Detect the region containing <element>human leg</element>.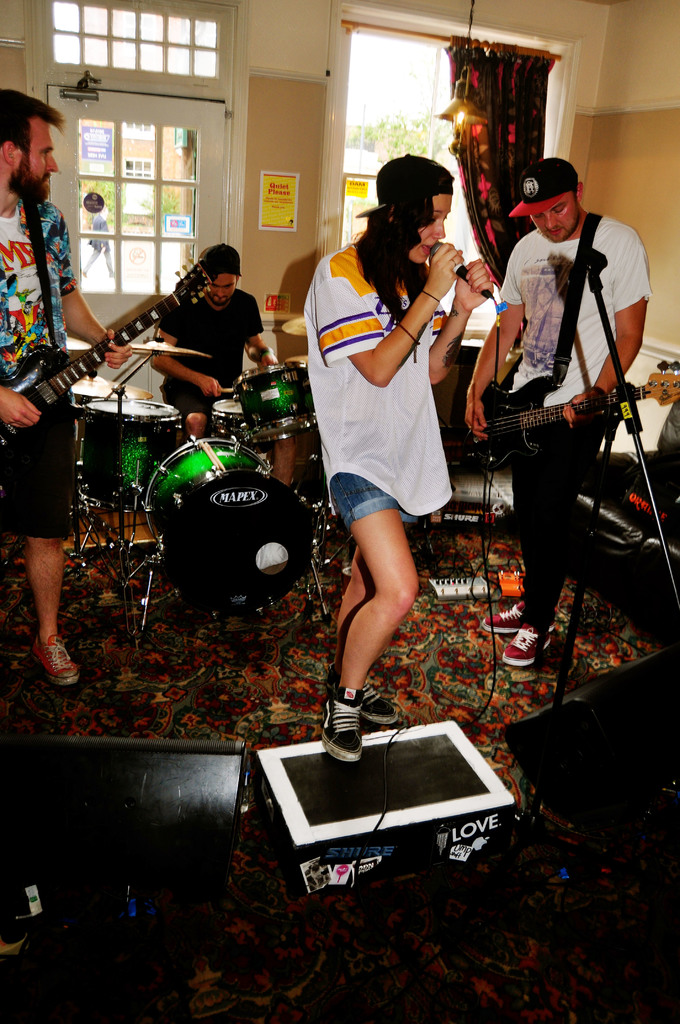
[478,378,535,636].
